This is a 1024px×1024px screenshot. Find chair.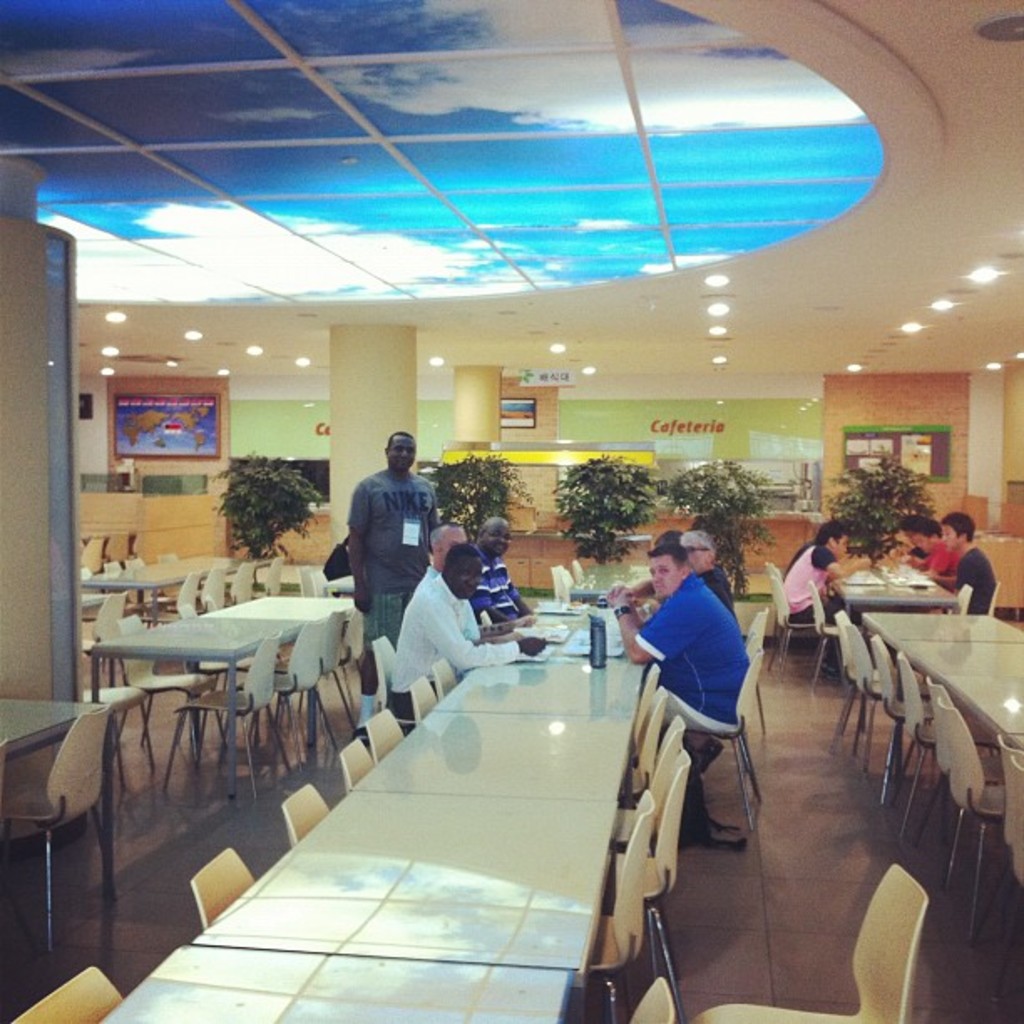
Bounding box: 0 701 120 959.
